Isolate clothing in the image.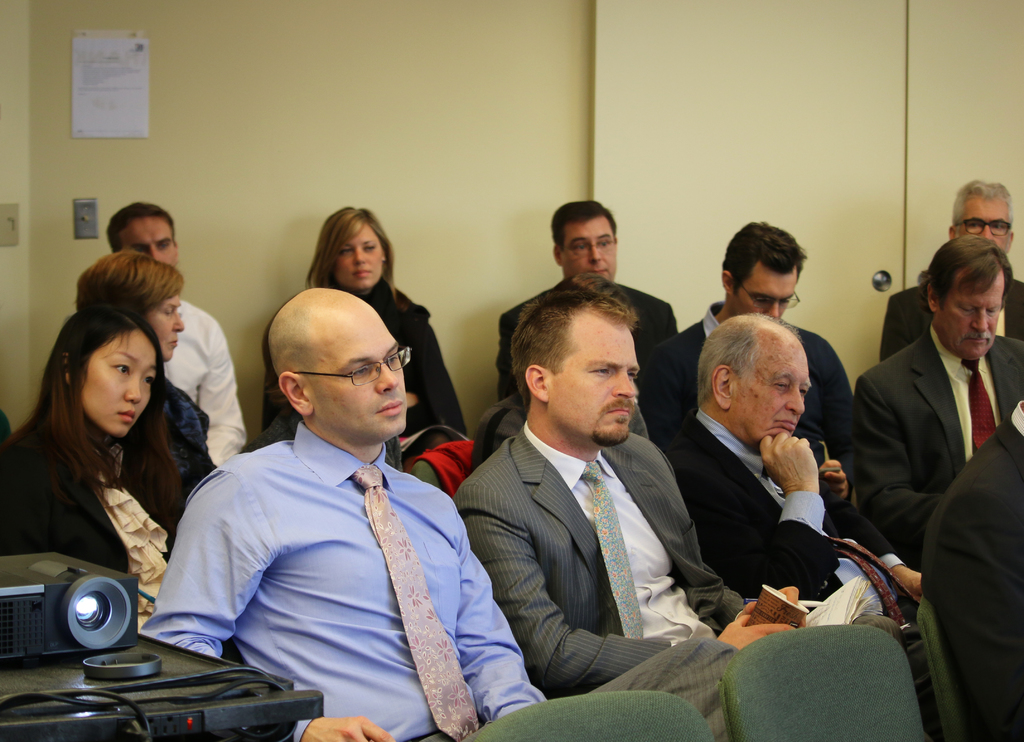
Isolated region: l=447, t=350, r=749, b=727.
